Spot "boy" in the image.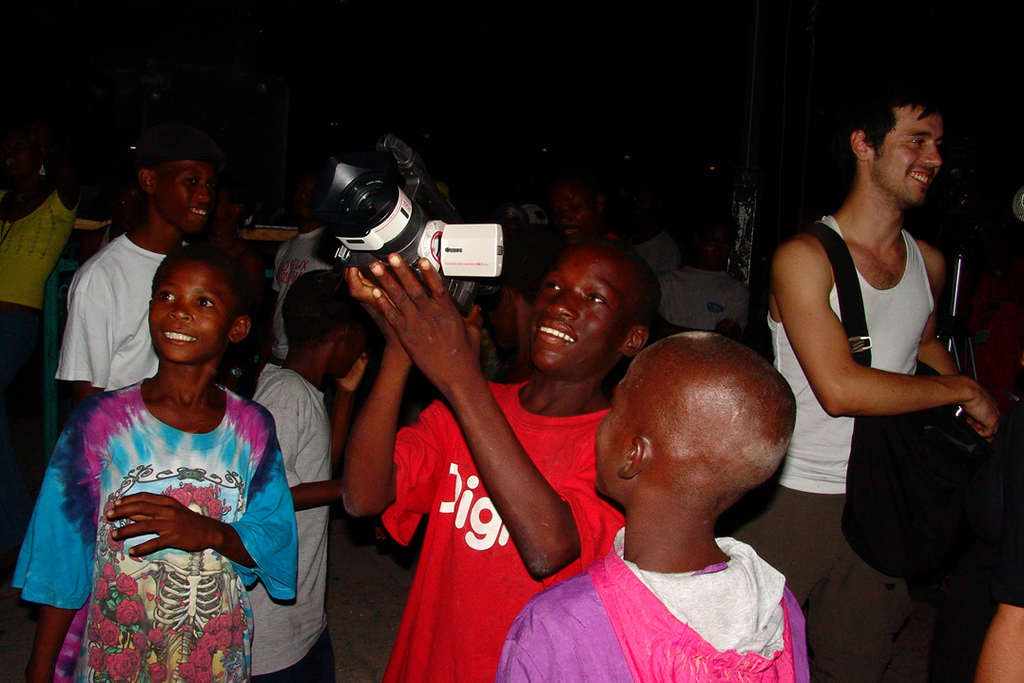
"boy" found at 238 271 374 682.
